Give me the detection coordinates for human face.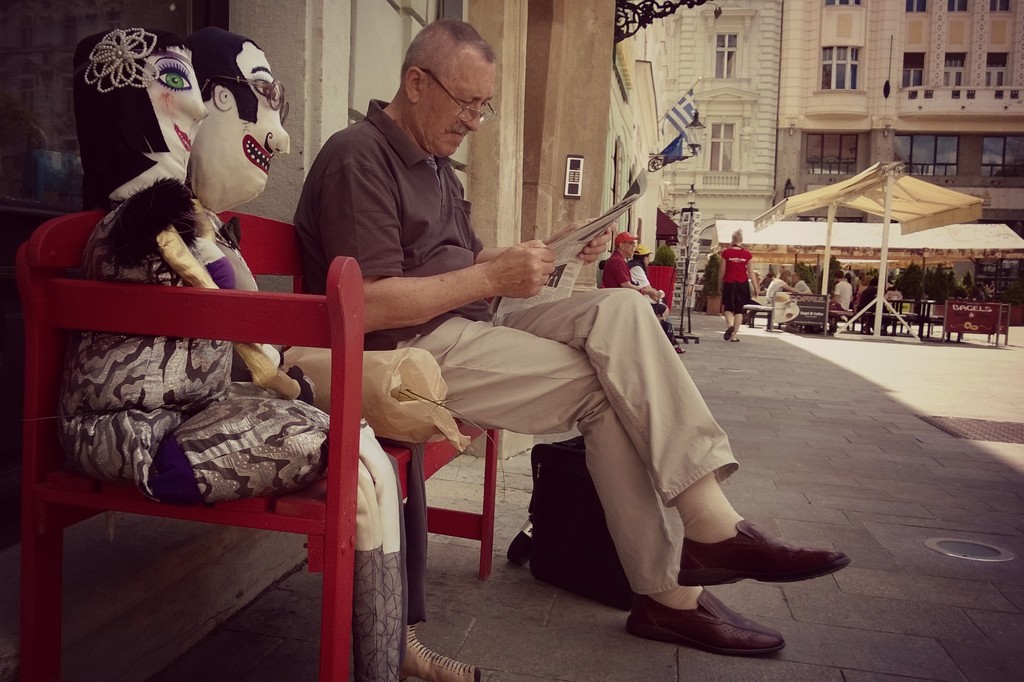
<box>413,47,488,155</box>.
